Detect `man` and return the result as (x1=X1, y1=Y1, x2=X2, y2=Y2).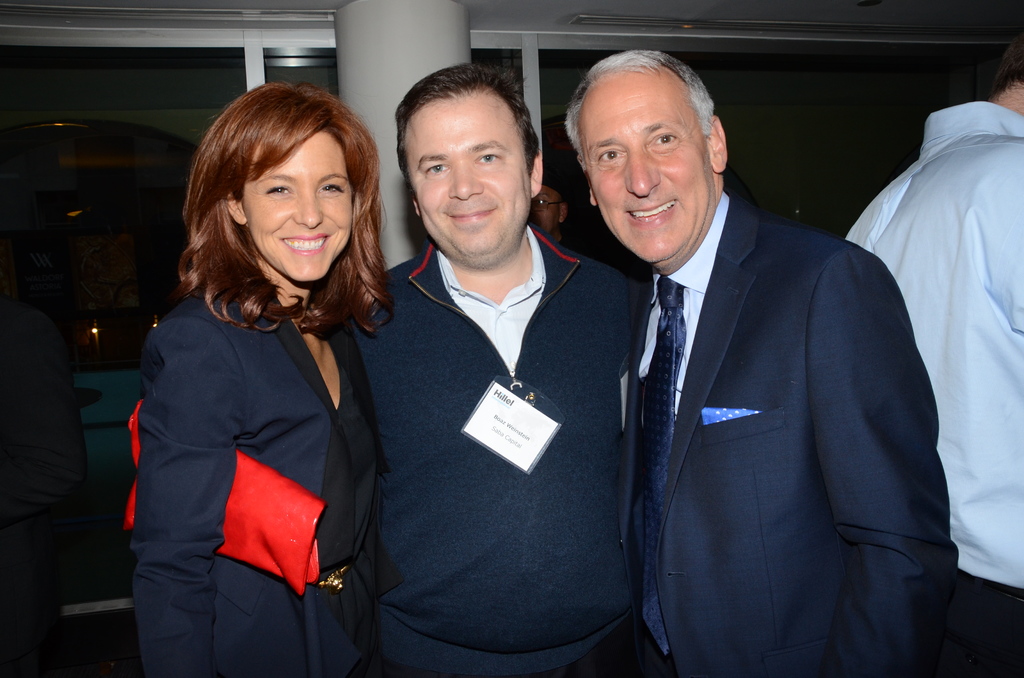
(x1=342, y1=65, x2=650, y2=677).
